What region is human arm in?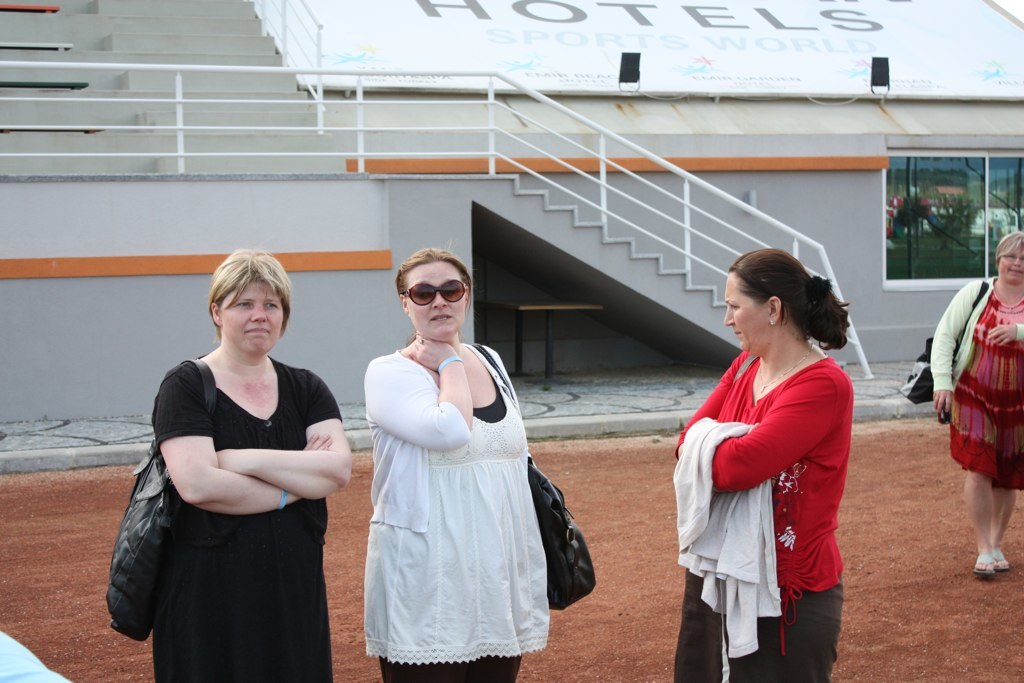
979:307:1023:353.
